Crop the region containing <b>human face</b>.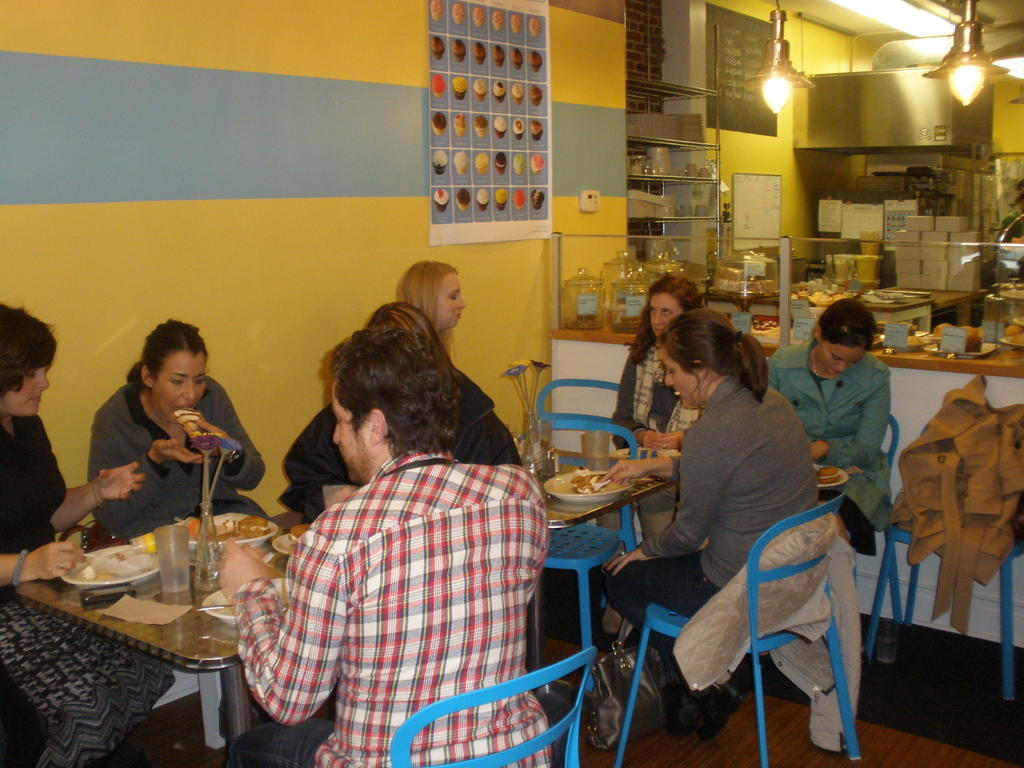
Crop region: detection(665, 351, 696, 409).
